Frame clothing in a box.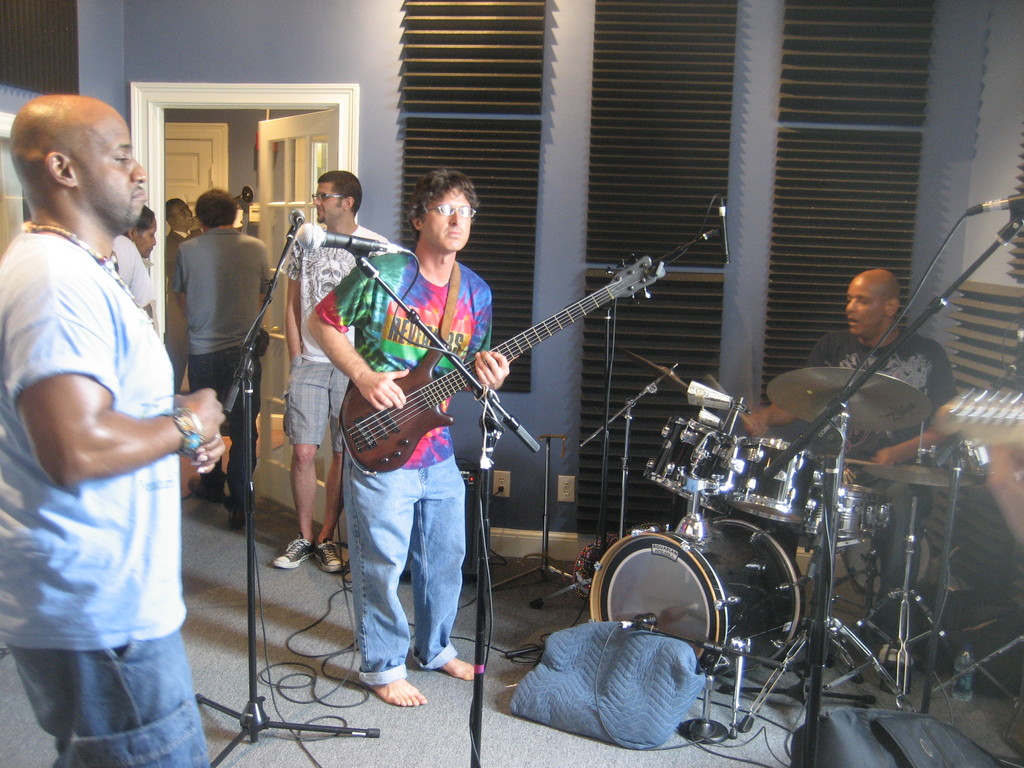
select_region(113, 230, 153, 301).
